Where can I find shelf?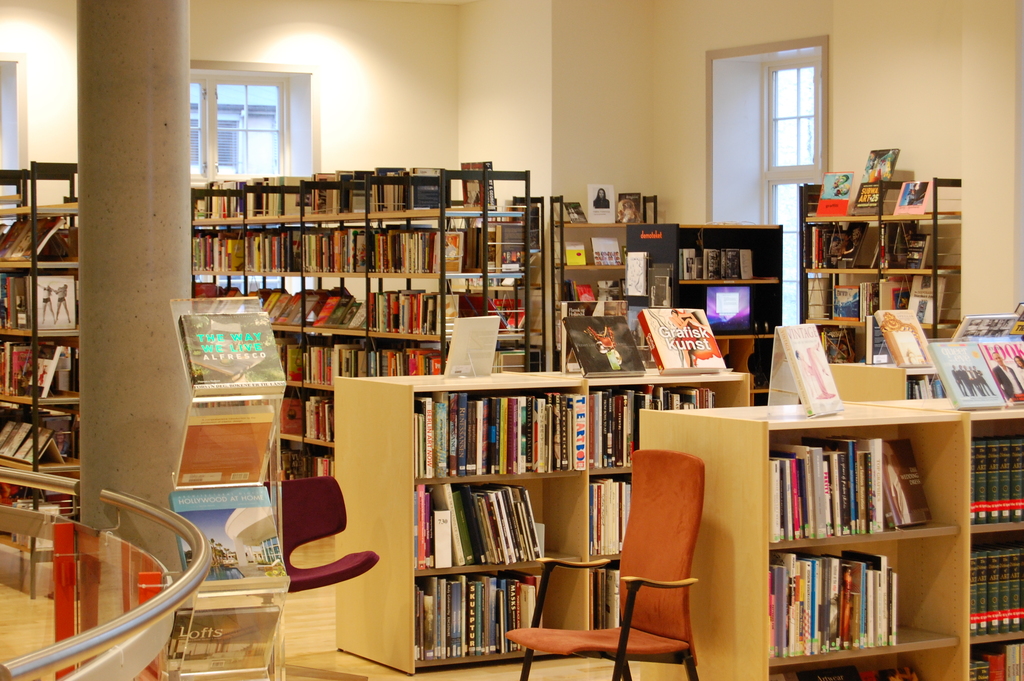
You can find it at (178,167,550,490).
